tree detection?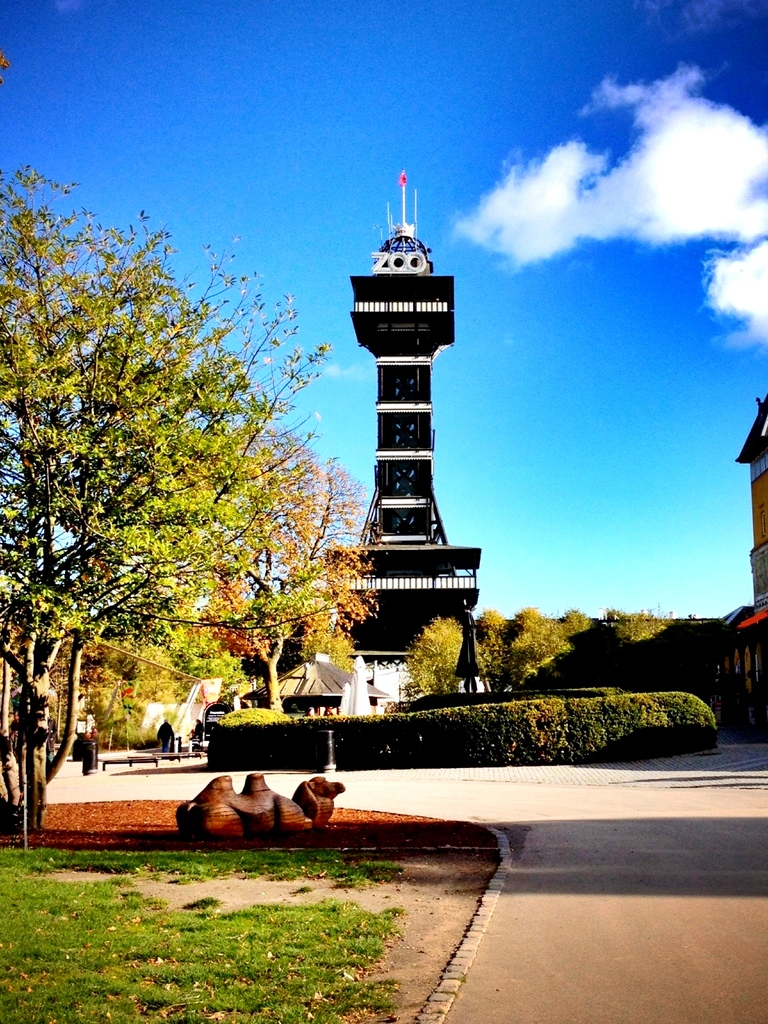
[left=97, top=623, right=188, bottom=740]
